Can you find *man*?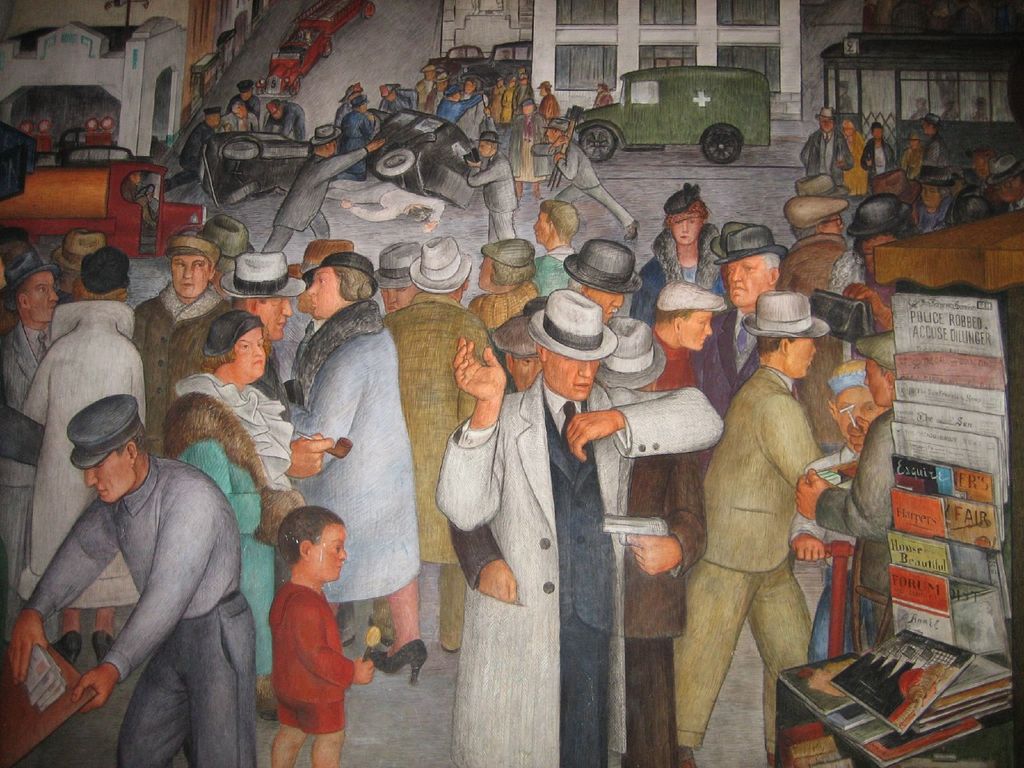
Yes, bounding box: (left=225, top=244, right=334, bottom=479).
